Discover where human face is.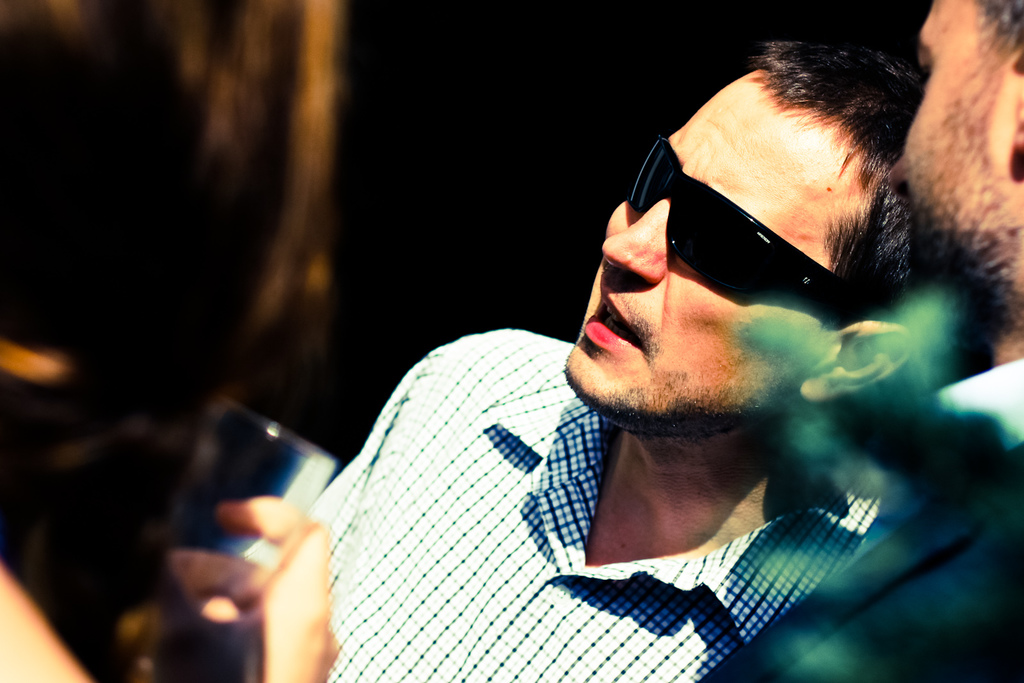
Discovered at bbox=(877, 1, 1010, 289).
